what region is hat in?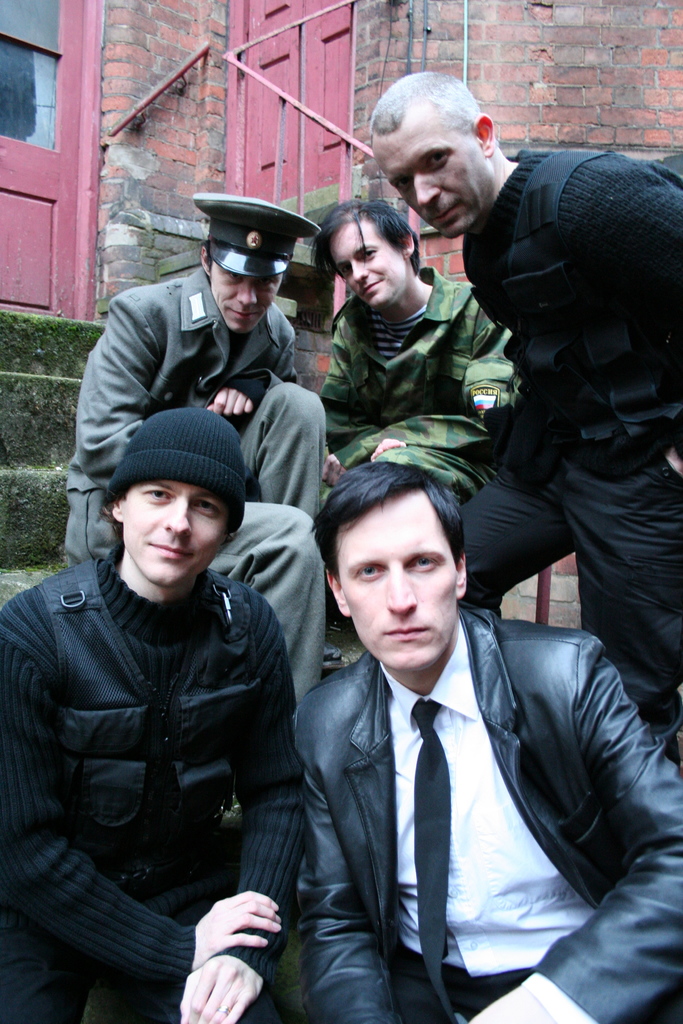
[x1=189, y1=192, x2=322, y2=277].
